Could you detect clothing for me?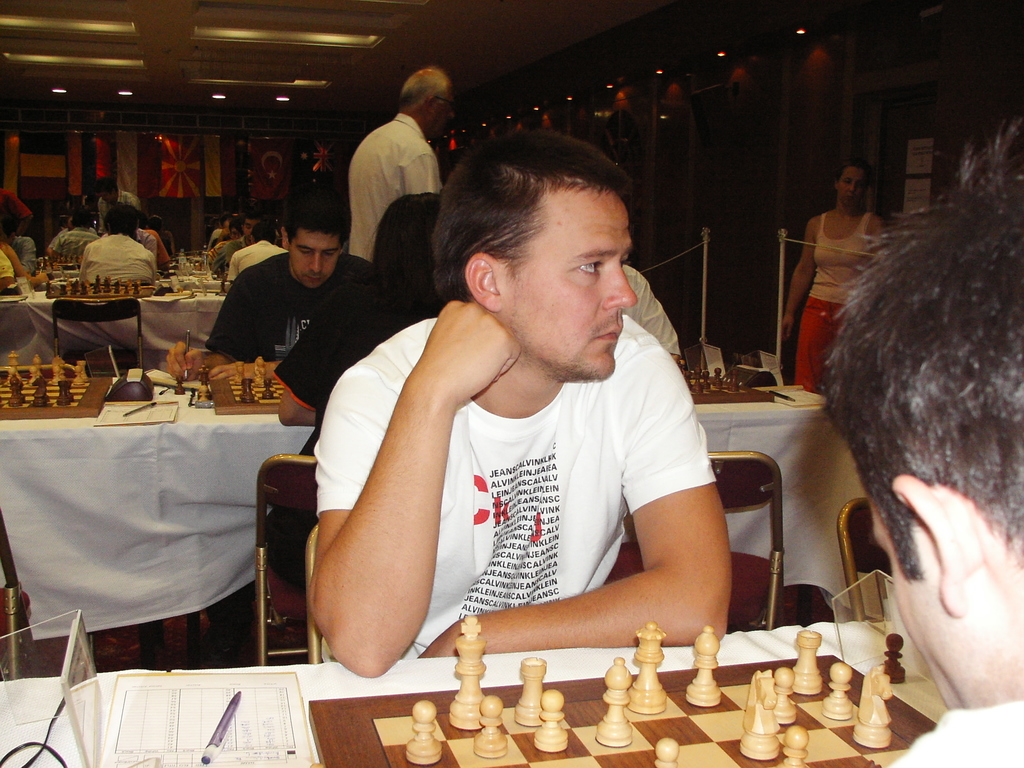
Detection result: box(790, 207, 875, 395).
